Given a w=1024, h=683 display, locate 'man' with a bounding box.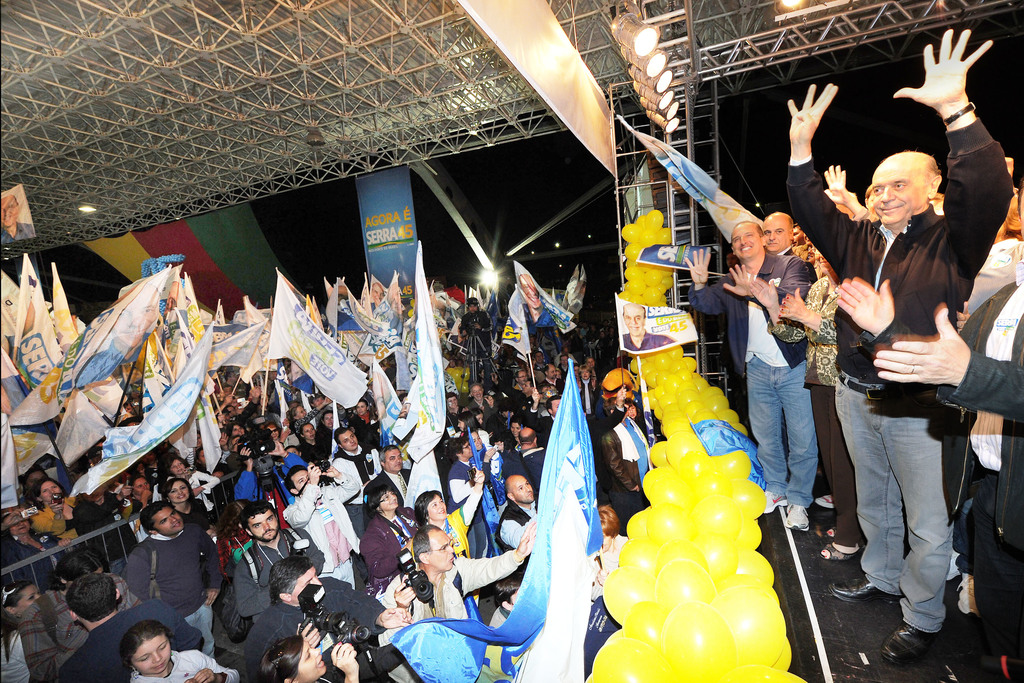
Located: region(13, 555, 145, 682).
